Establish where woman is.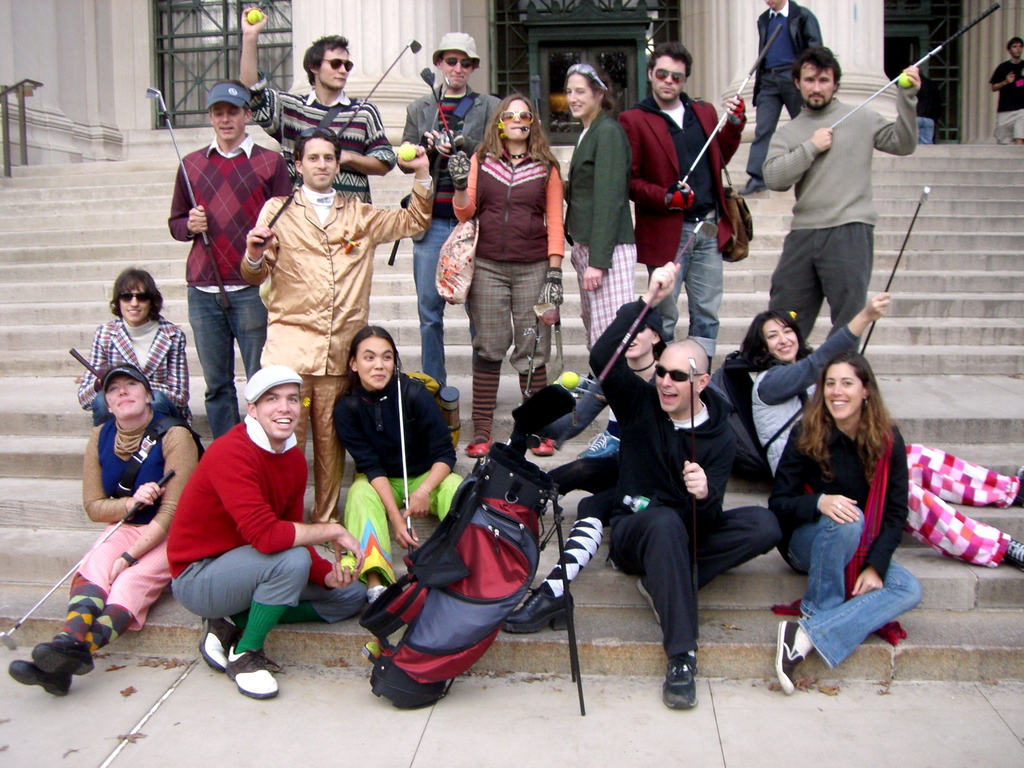
Established at region(447, 93, 566, 458).
